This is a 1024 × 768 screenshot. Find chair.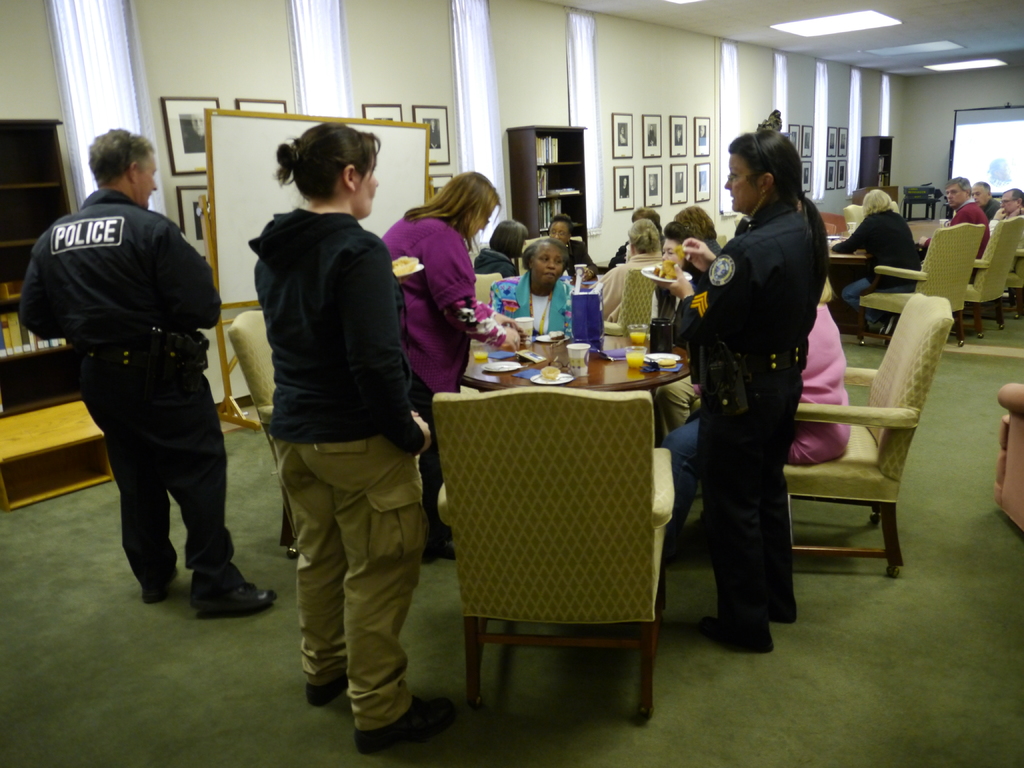
Bounding box: bbox(436, 383, 678, 735).
